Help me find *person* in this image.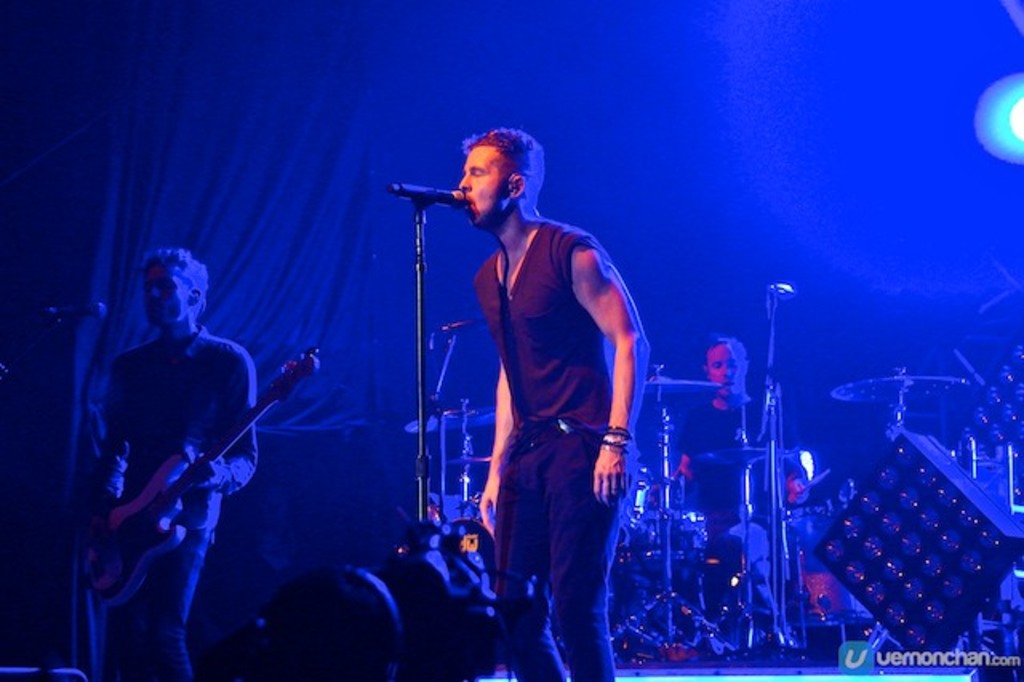
Found it: 438:101:650:680.
